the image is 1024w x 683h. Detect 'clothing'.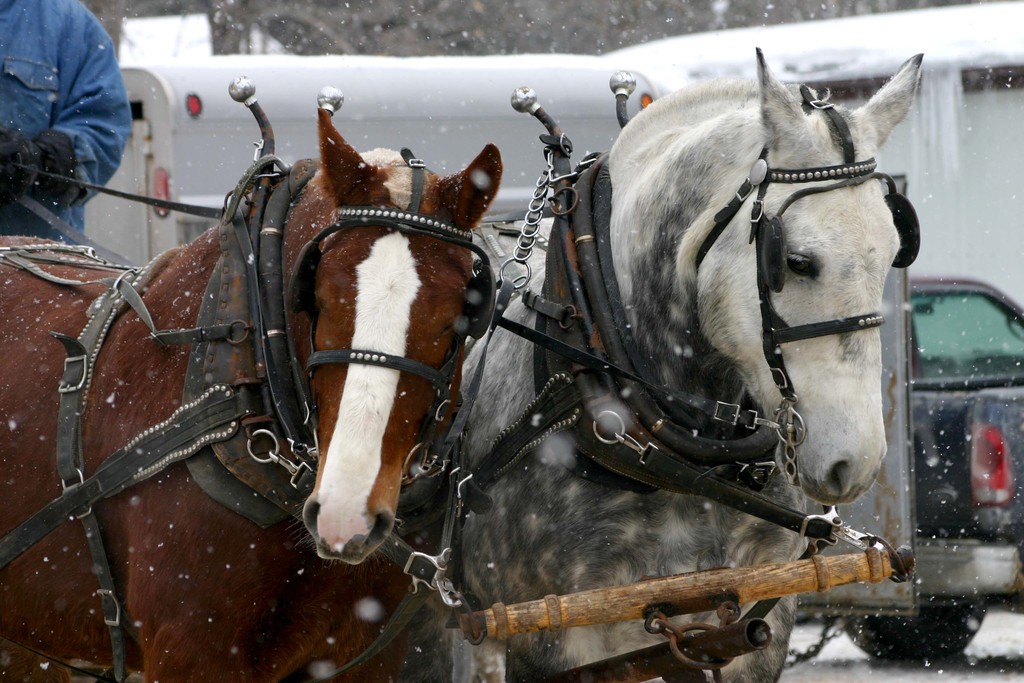
Detection: box(3, 0, 136, 232).
